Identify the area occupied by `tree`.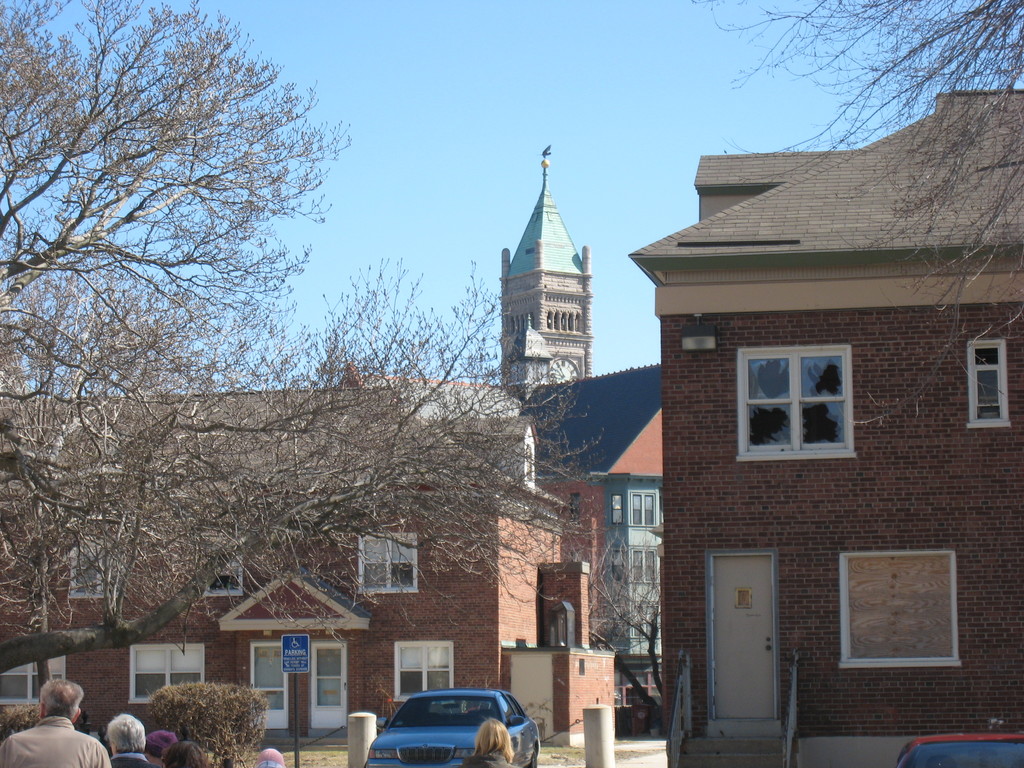
Area: region(0, 0, 611, 683).
